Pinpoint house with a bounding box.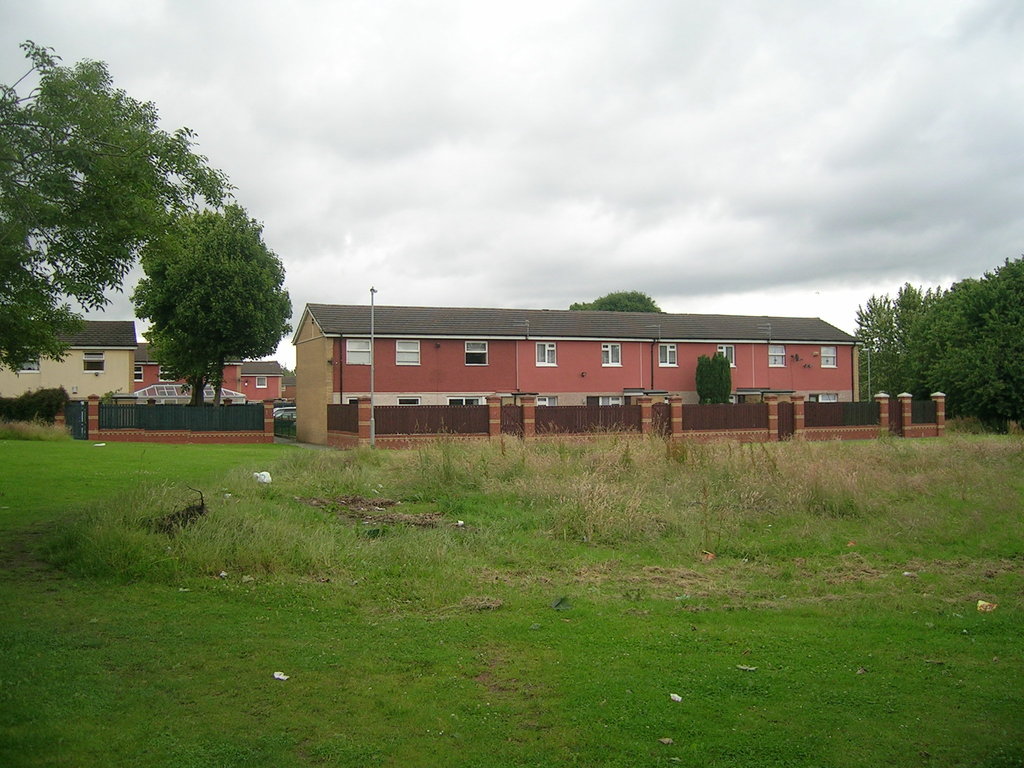
x1=119, y1=342, x2=299, y2=380.
